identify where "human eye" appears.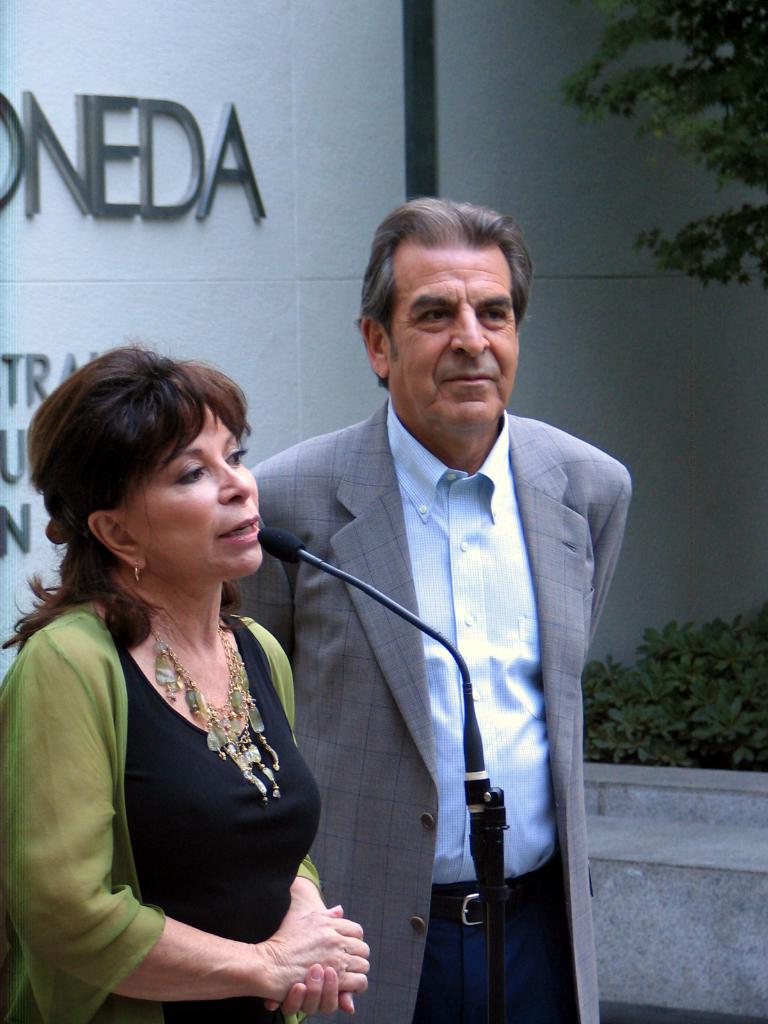
Appears at bbox=[476, 299, 506, 329].
